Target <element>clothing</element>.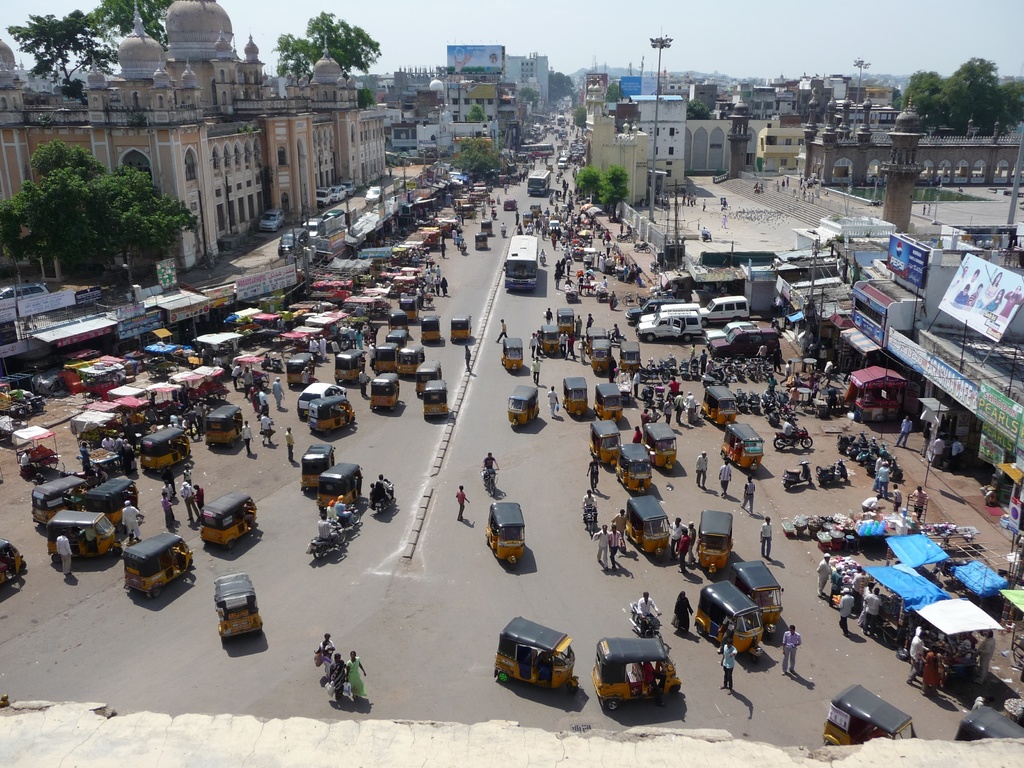
Target region: Rect(701, 351, 706, 373).
